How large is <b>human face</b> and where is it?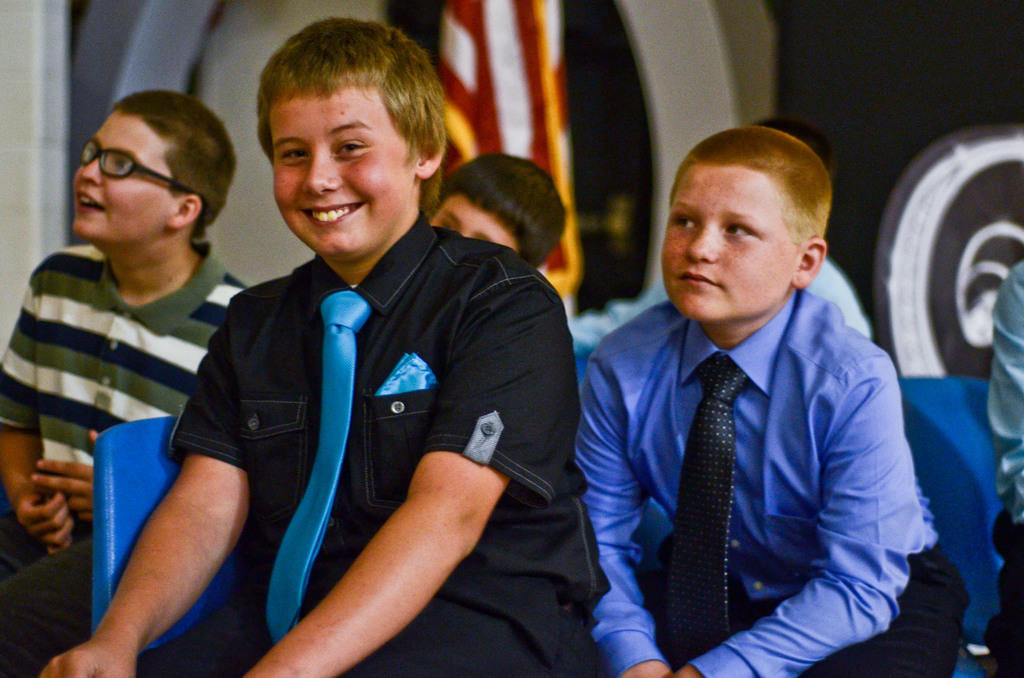
Bounding box: (x1=269, y1=92, x2=417, y2=254).
